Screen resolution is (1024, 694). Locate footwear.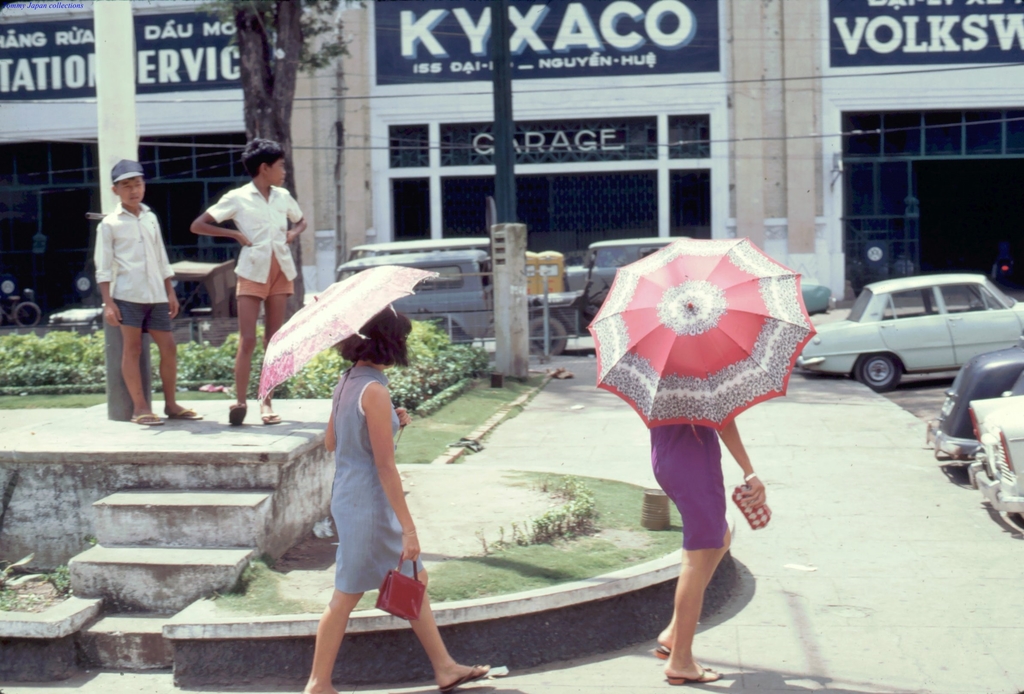
box(127, 408, 164, 430).
